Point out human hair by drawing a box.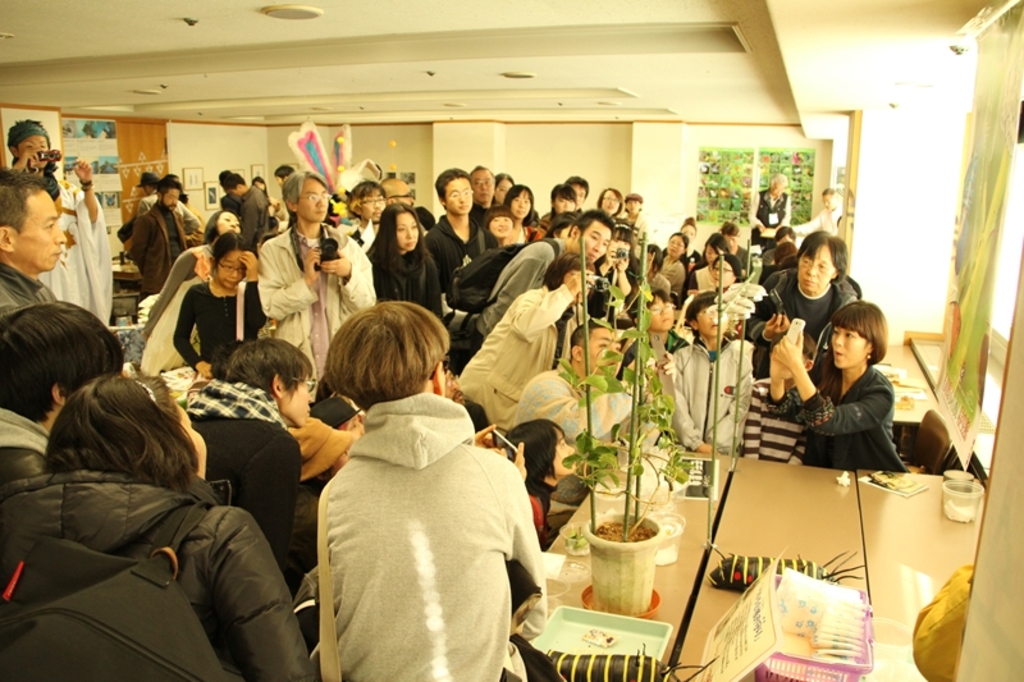
bbox=(562, 326, 622, 375).
